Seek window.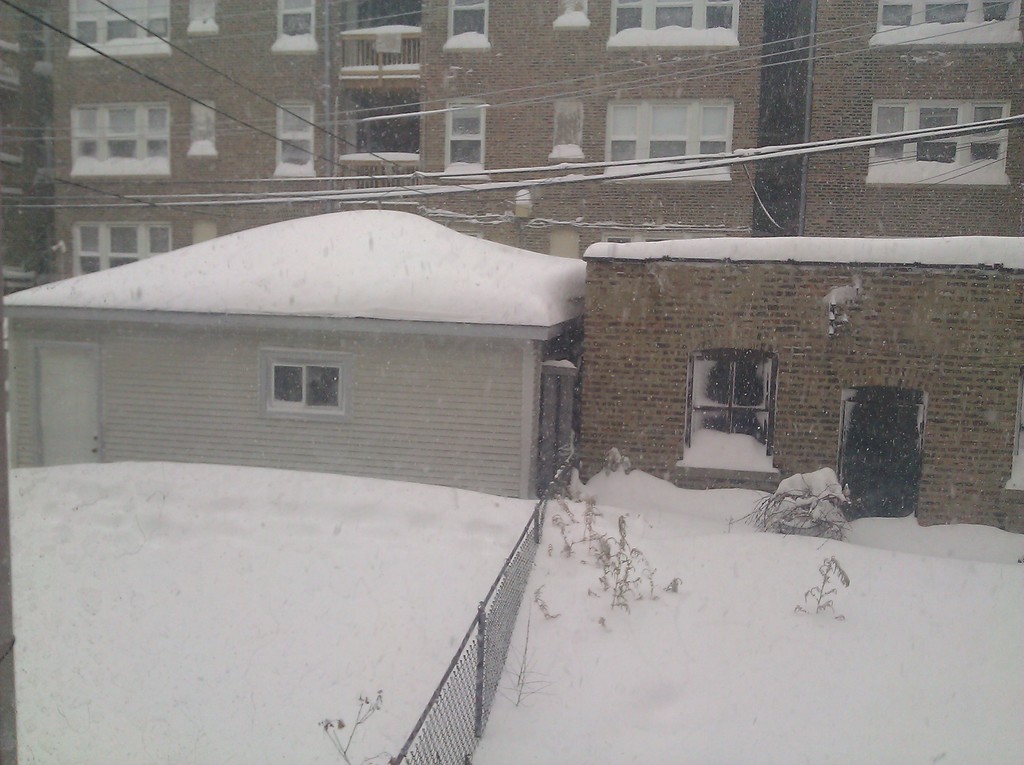
bbox(448, 0, 484, 44).
